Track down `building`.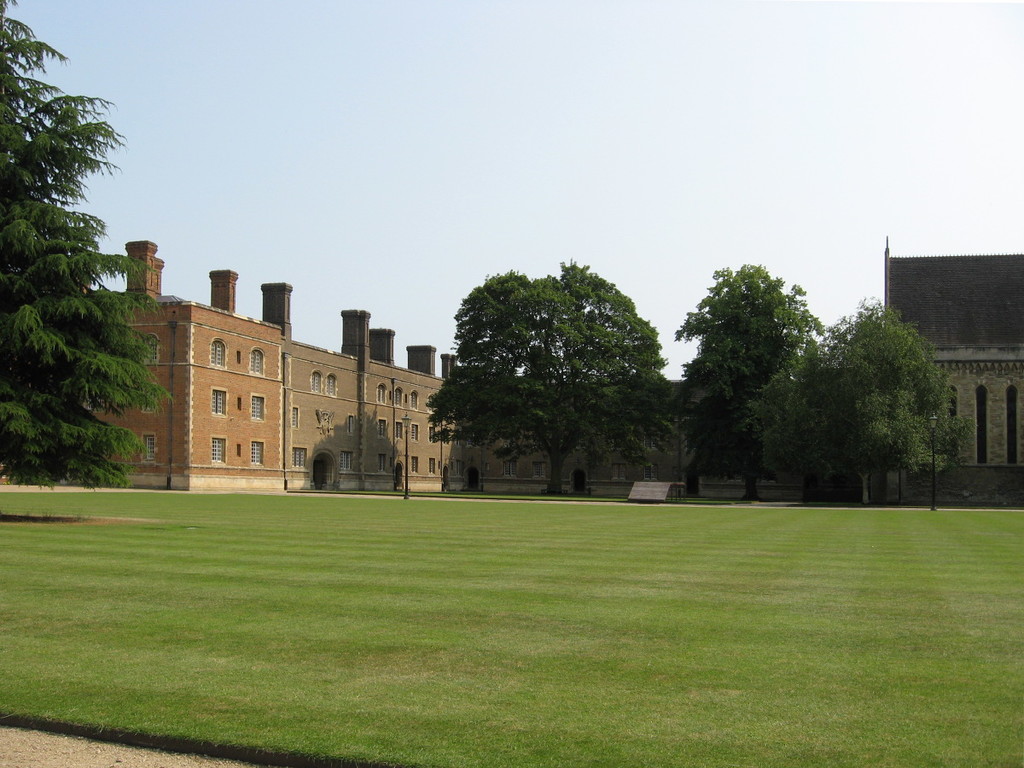
Tracked to pyautogui.locateOnScreen(74, 236, 285, 495).
